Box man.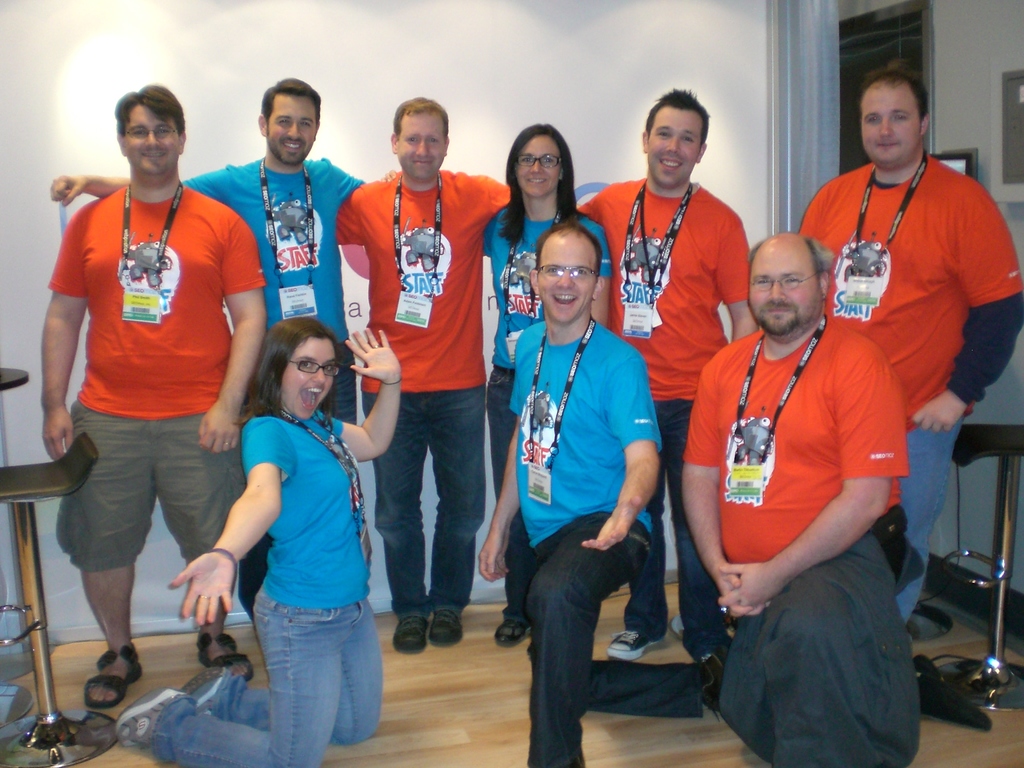
Rect(40, 81, 267, 712).
